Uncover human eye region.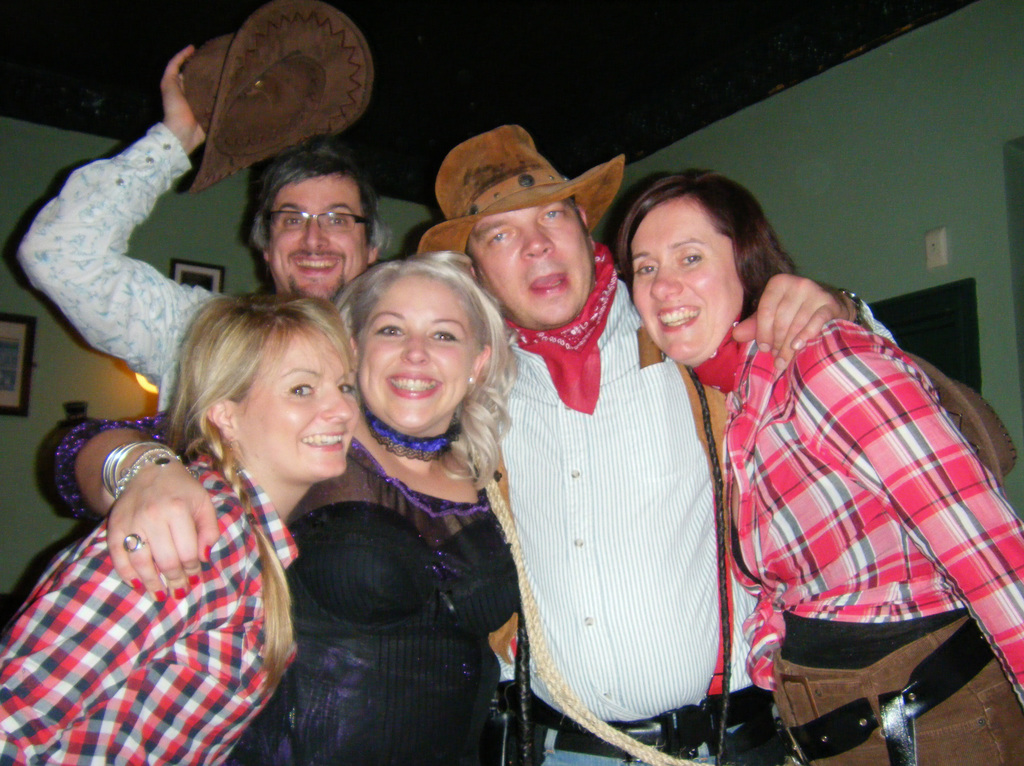
Uncovered: <bbox>637, 257, 659, 281</bbox>.
